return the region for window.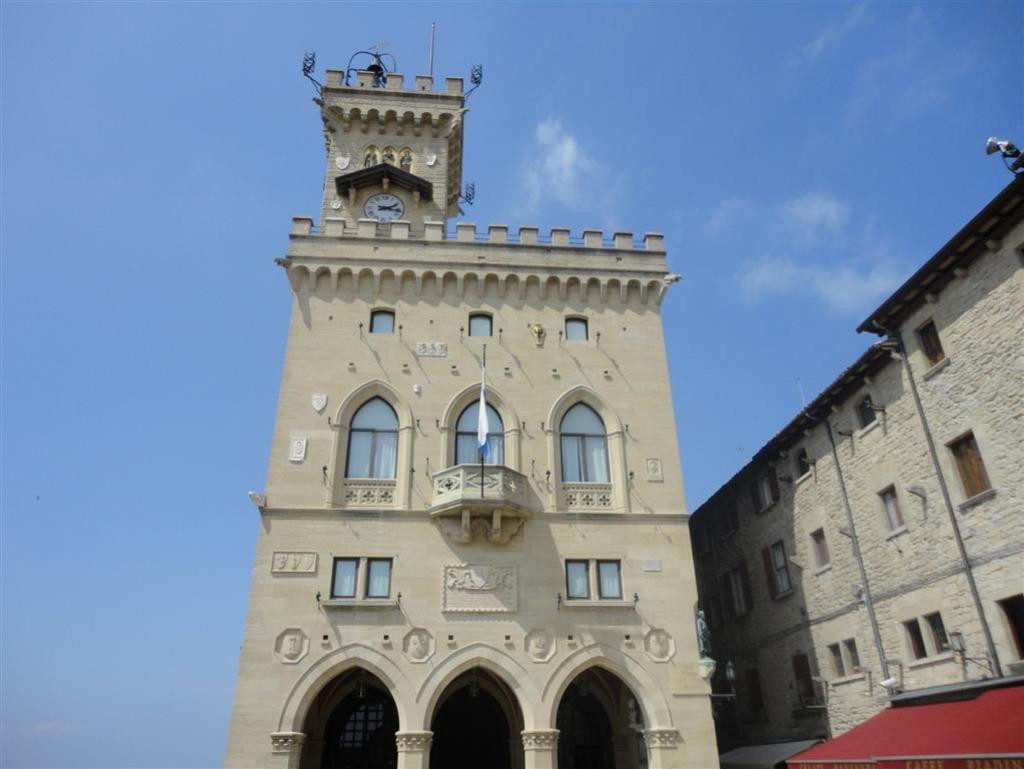
(367,557,392,599).
